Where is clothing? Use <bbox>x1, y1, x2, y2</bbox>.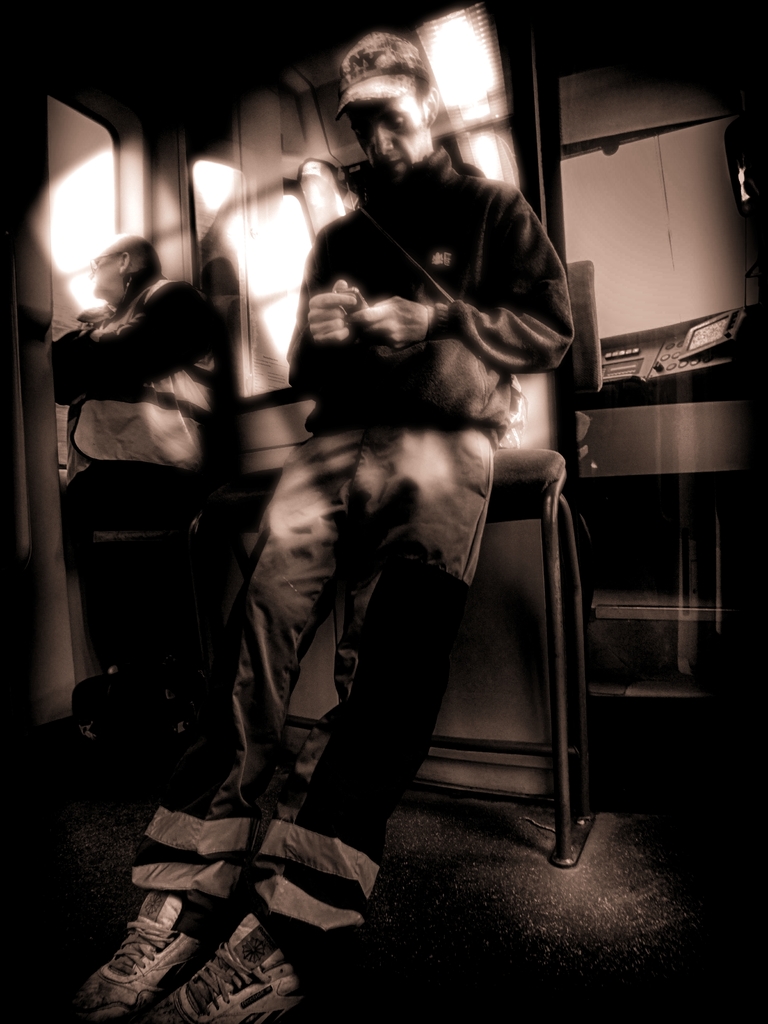
<bbox>260, 86, 595, 724</bbox>.
